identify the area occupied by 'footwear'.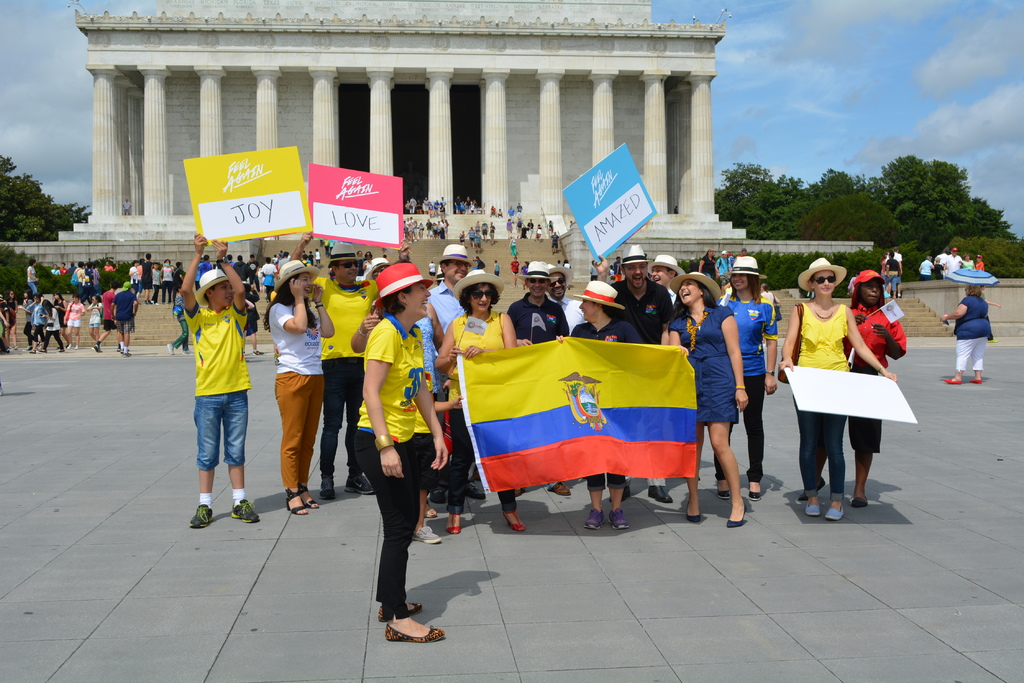
Area: [165,342,173,357].
